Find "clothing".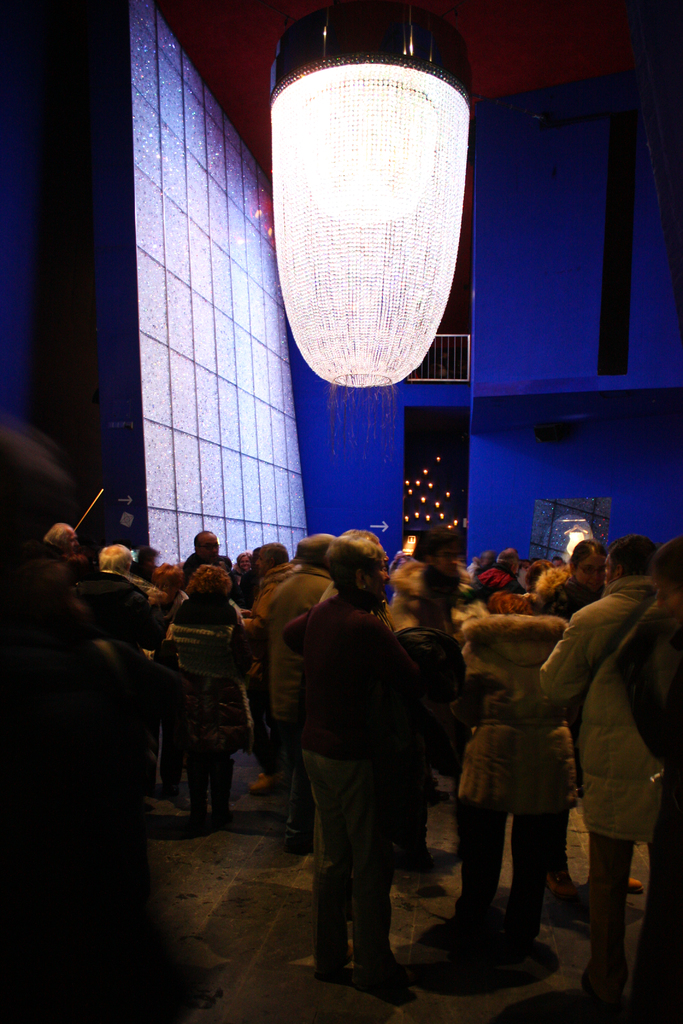
{"x1": 275, "y1": 593, "x2": 420, "y2": 981}.
